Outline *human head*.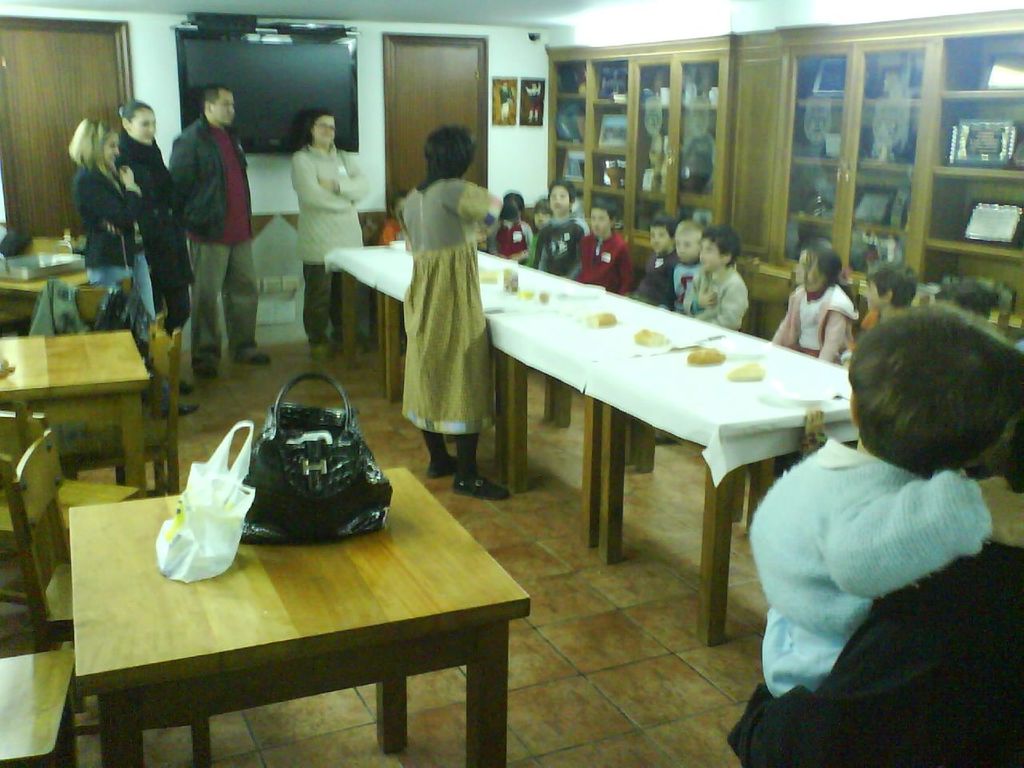
Outline: 199, 86, 236, 124.
